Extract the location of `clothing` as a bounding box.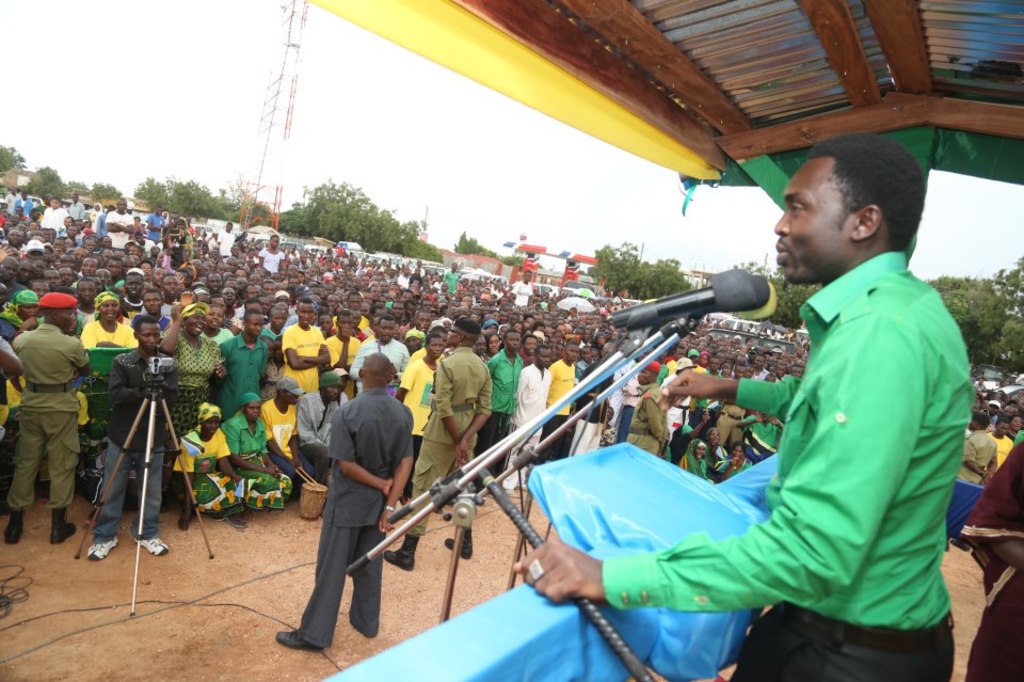
{"x1": 674, "y1": 447, "x2": 713, "y2": 475}.
